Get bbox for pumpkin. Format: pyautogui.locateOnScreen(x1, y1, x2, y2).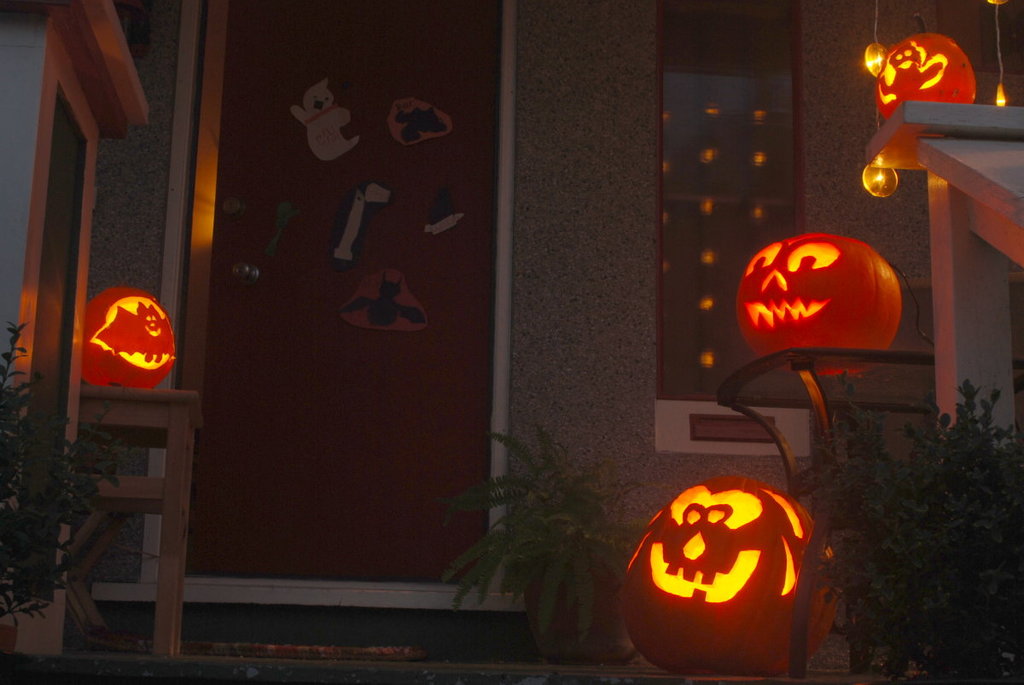
pyautogui.locateOnScreen(734, 230, 903, 375).
